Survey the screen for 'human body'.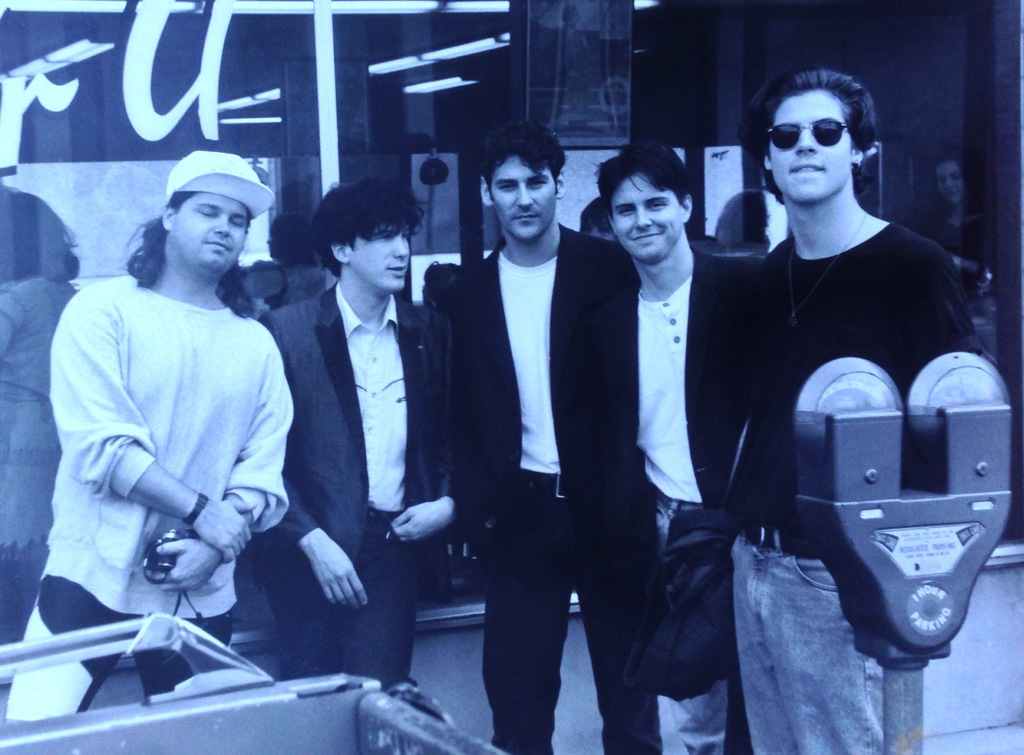
Survey found: <bbox>0, 184, 83, 719</bbox>.
